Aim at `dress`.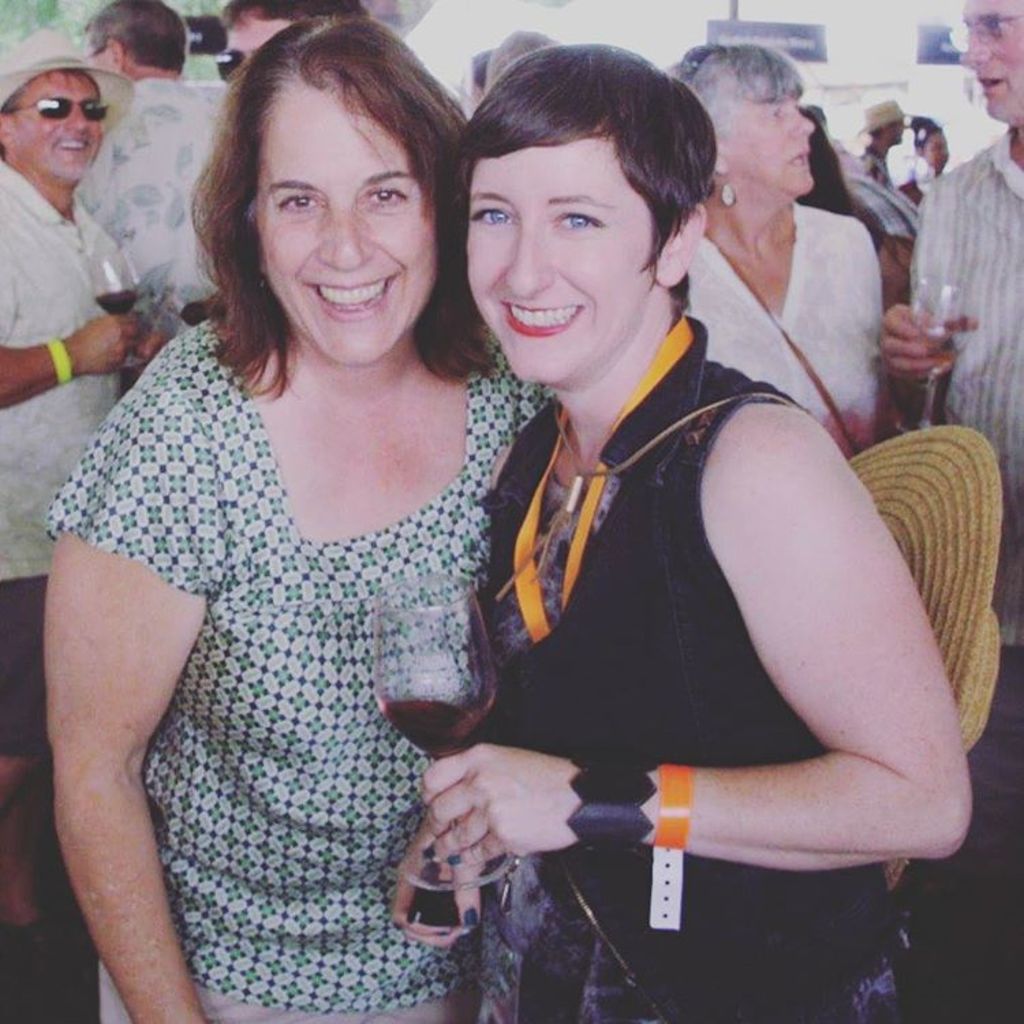
Aimed at box=[477, 474, 901, 1023].
